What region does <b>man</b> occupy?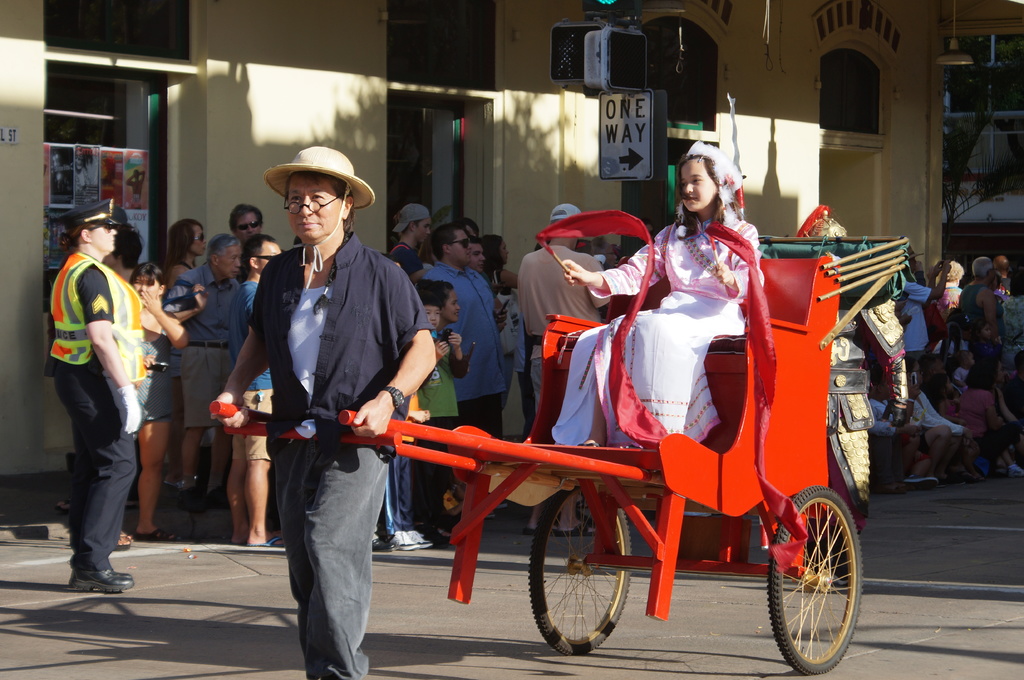
42:188:193:587.
